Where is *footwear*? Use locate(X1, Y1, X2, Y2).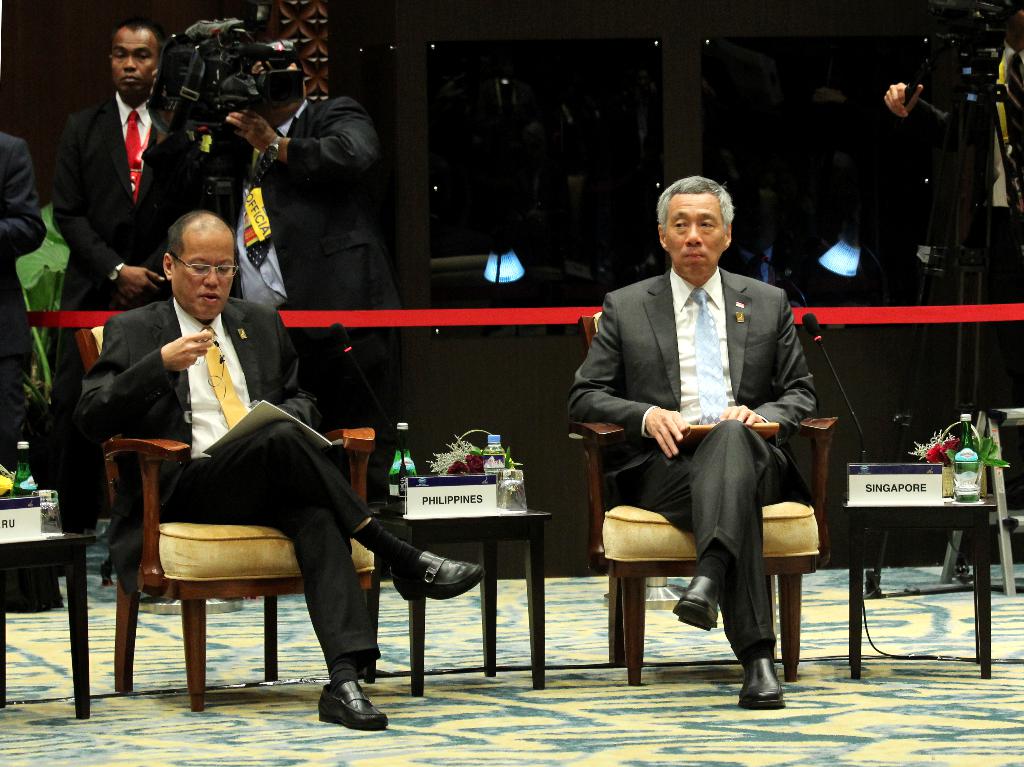
locate(387, 547, 487, 602).
